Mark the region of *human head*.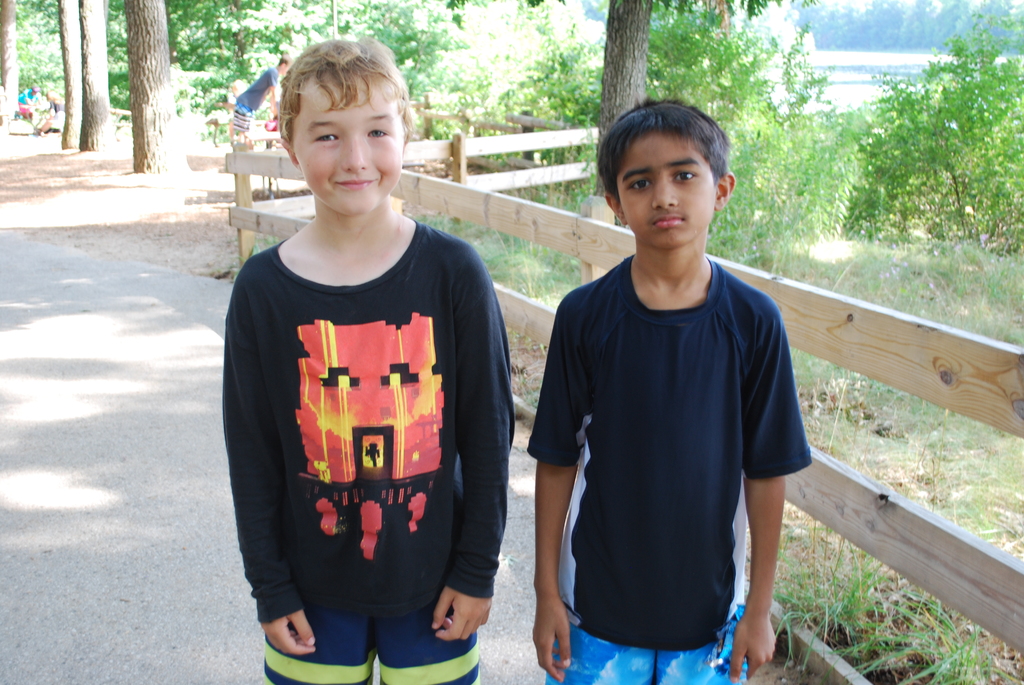
Region: bbox(276, 51, 291, 69).
